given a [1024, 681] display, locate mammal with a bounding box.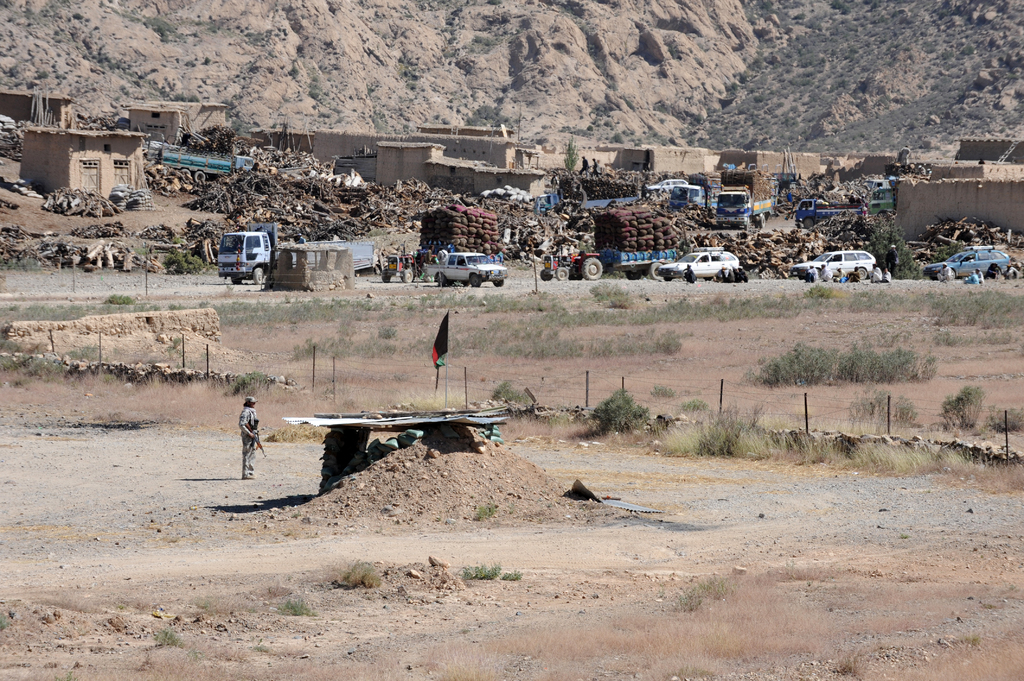
Located: {"x1": 236, "y1": 394, "x2": 257, "y2": 479}.
